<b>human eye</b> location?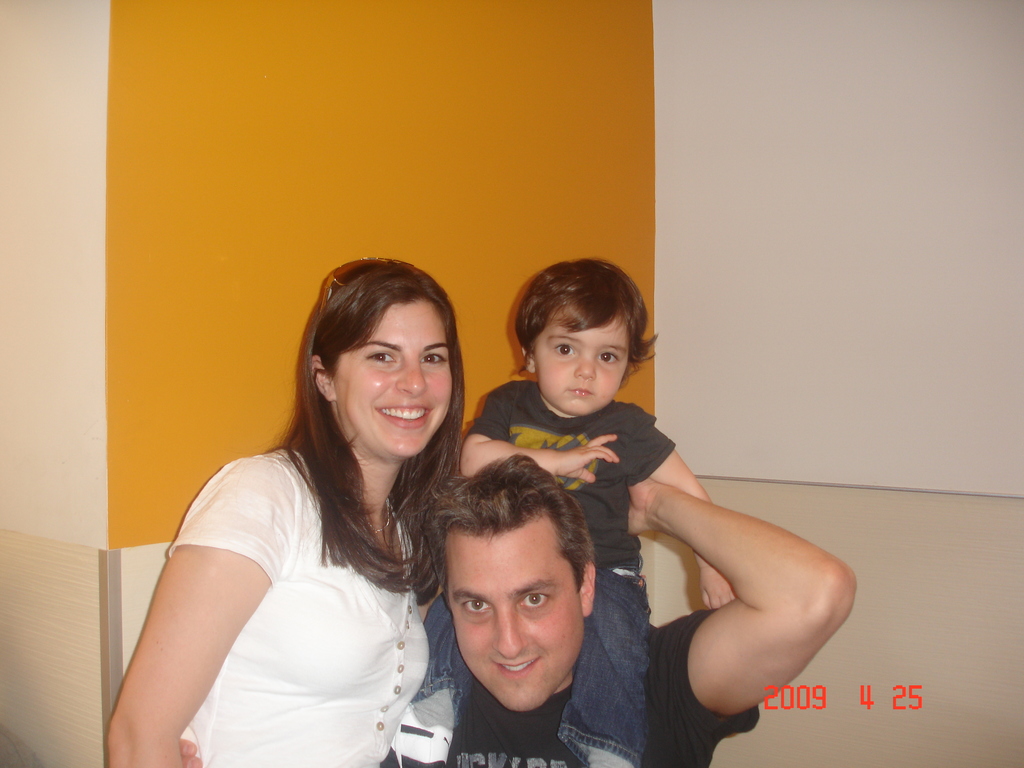
rect(517, 591, 553, 610)
